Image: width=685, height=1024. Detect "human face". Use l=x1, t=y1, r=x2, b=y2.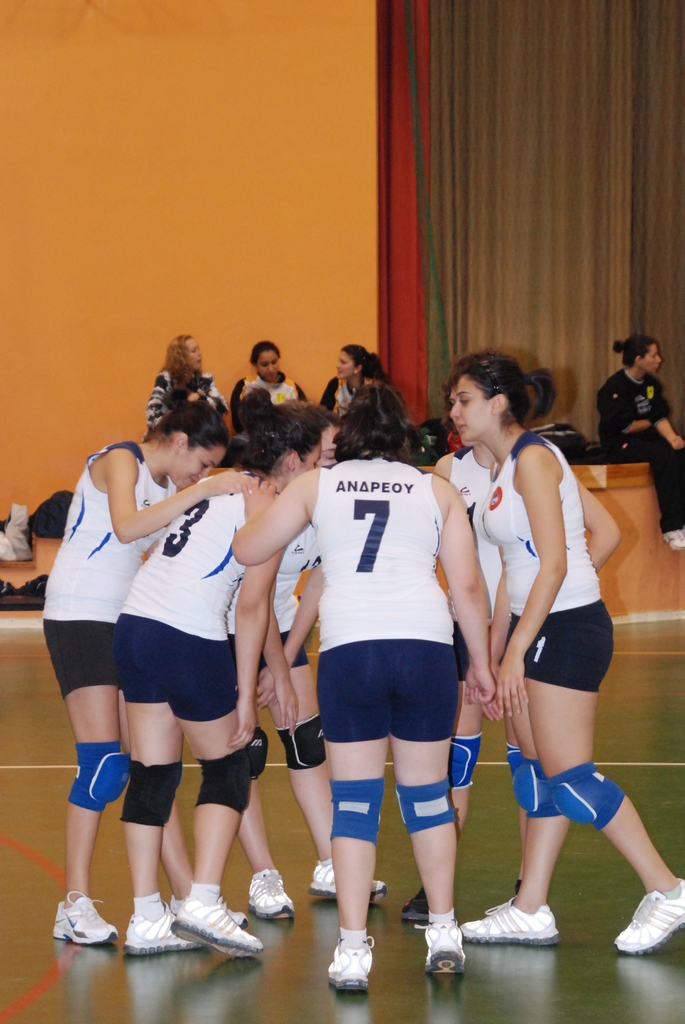
l=259, t=346, r=280, b=379.
